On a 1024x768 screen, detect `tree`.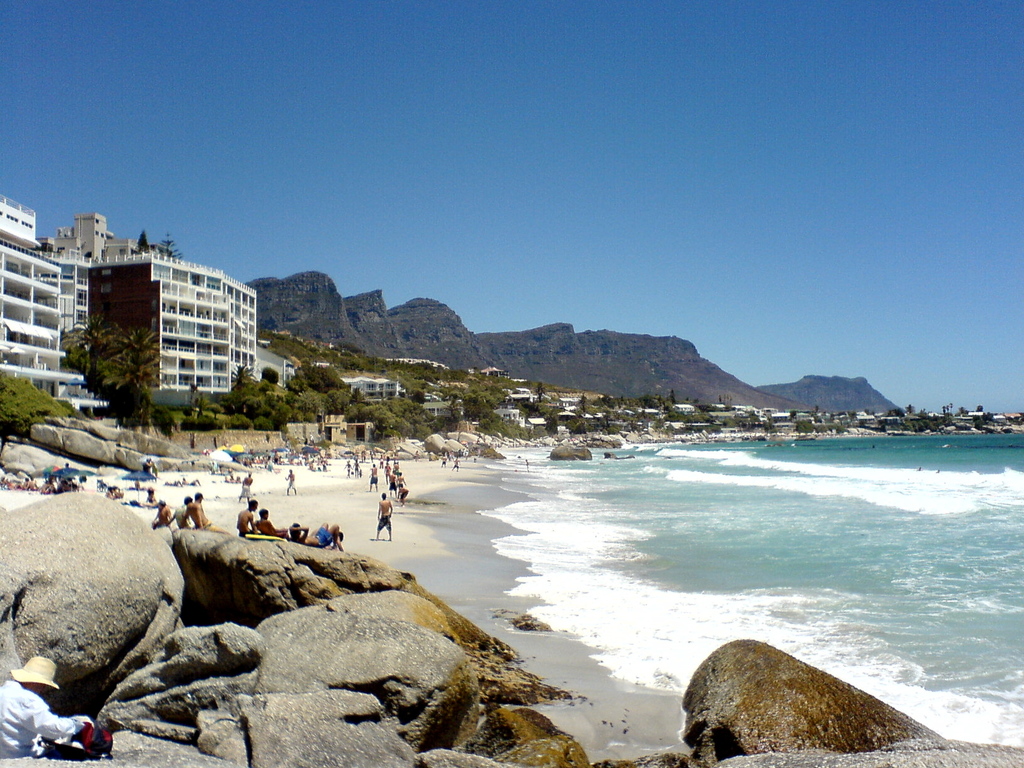
(351,383,365,401).
